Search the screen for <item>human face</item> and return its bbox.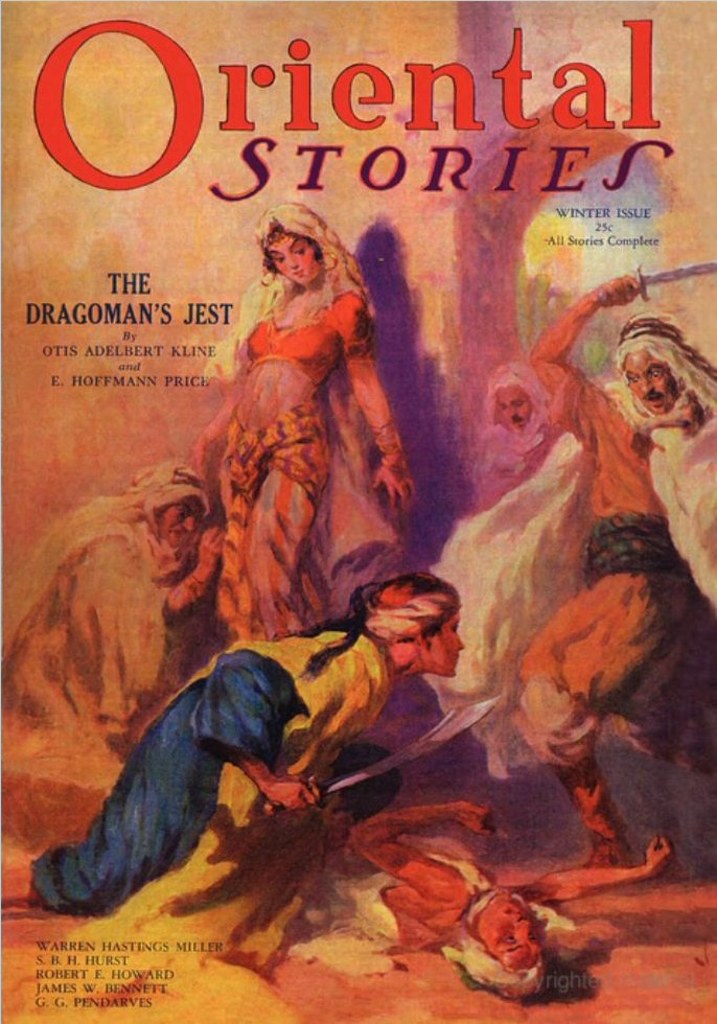
Found: (x1=267, y1=231, x2=327, y2=284).
